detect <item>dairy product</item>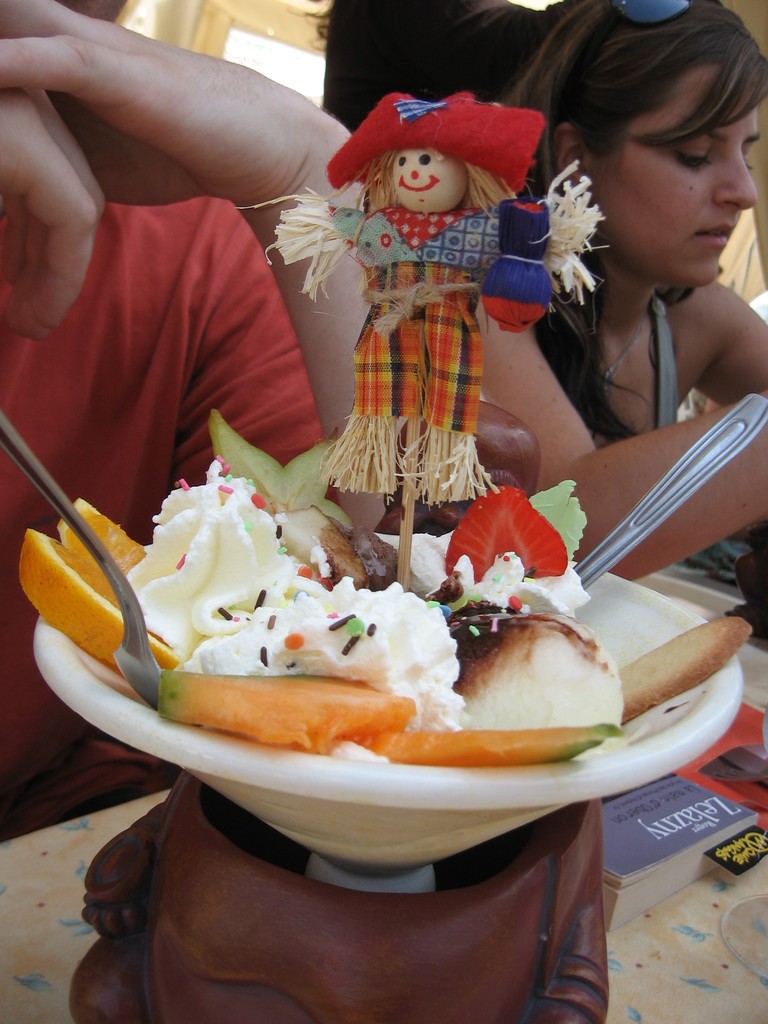
crop(68, 477, 627, 751)
